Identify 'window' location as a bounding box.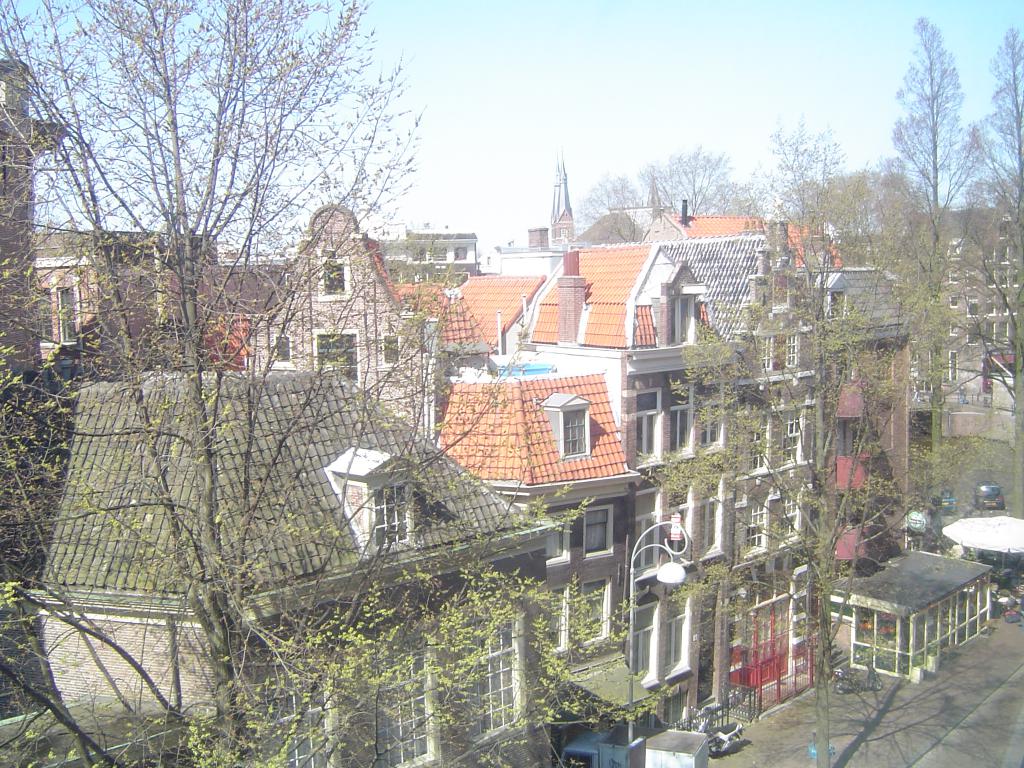
x1=318 y1=335 x2=360 y2=378.
